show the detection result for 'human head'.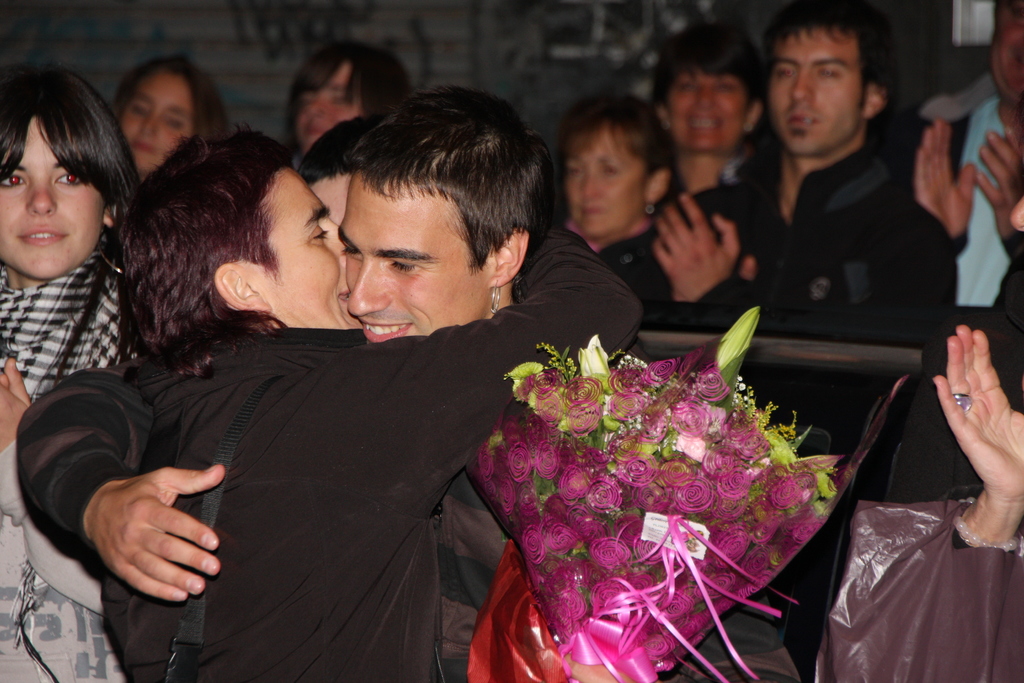
detection(286, 40, 413, 157).
